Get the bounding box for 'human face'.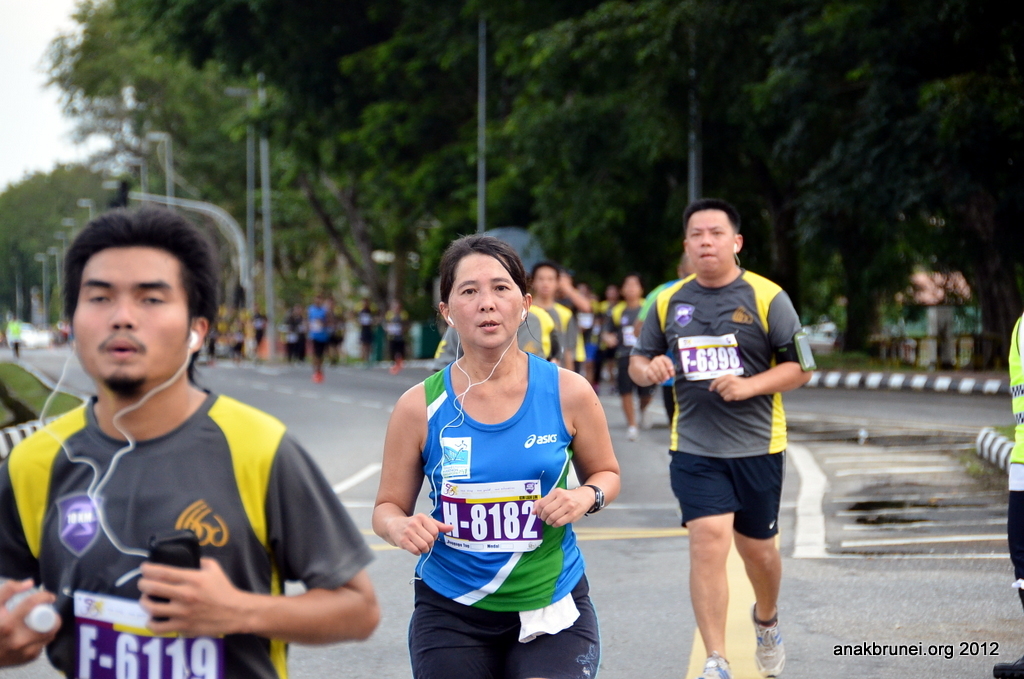
rect(449, 254, 522, 354).
